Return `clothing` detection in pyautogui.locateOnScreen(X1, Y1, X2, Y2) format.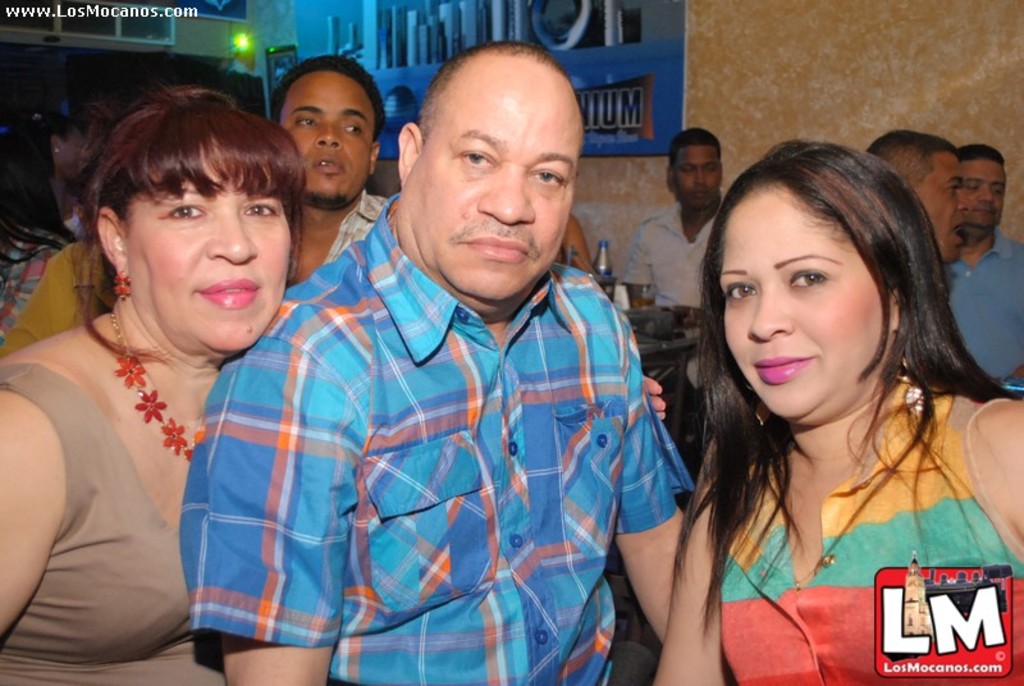
pyautogui.locateOnScreen(618, 186, 730, 314).
